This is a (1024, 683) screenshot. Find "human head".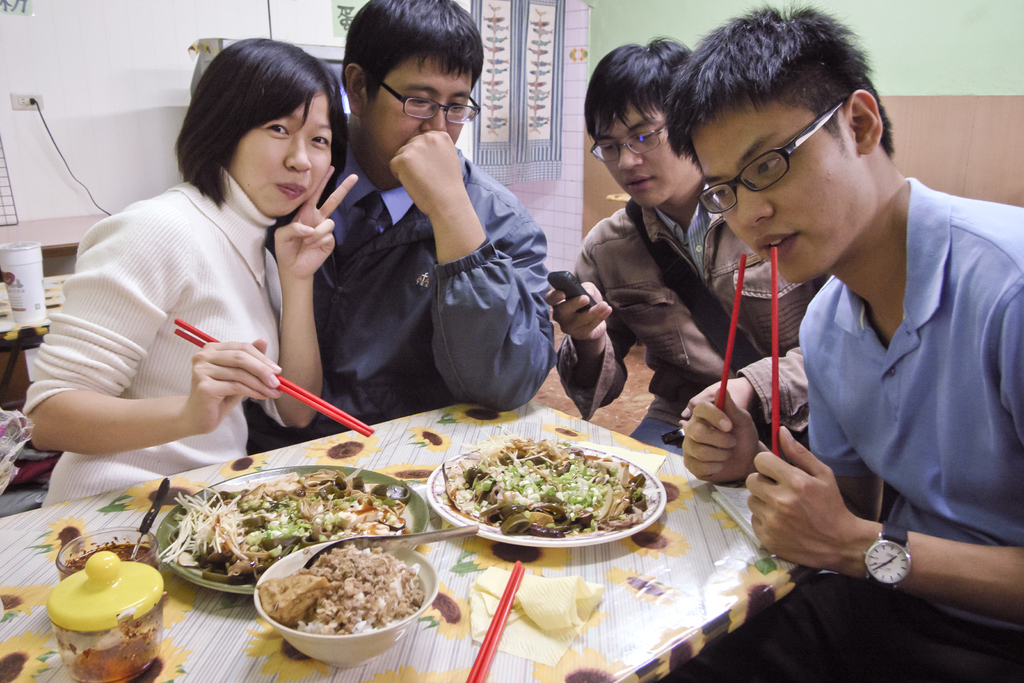
Bounding box: [586, 37, 690, 212].
